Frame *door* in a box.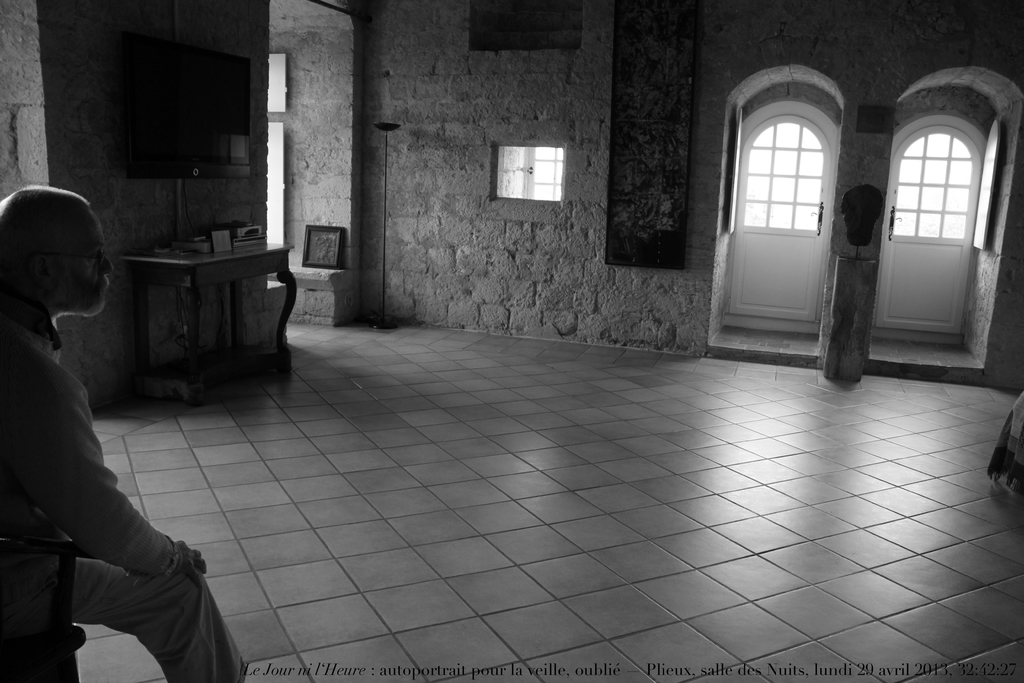
bbox=(728, 111, 831, 322).
